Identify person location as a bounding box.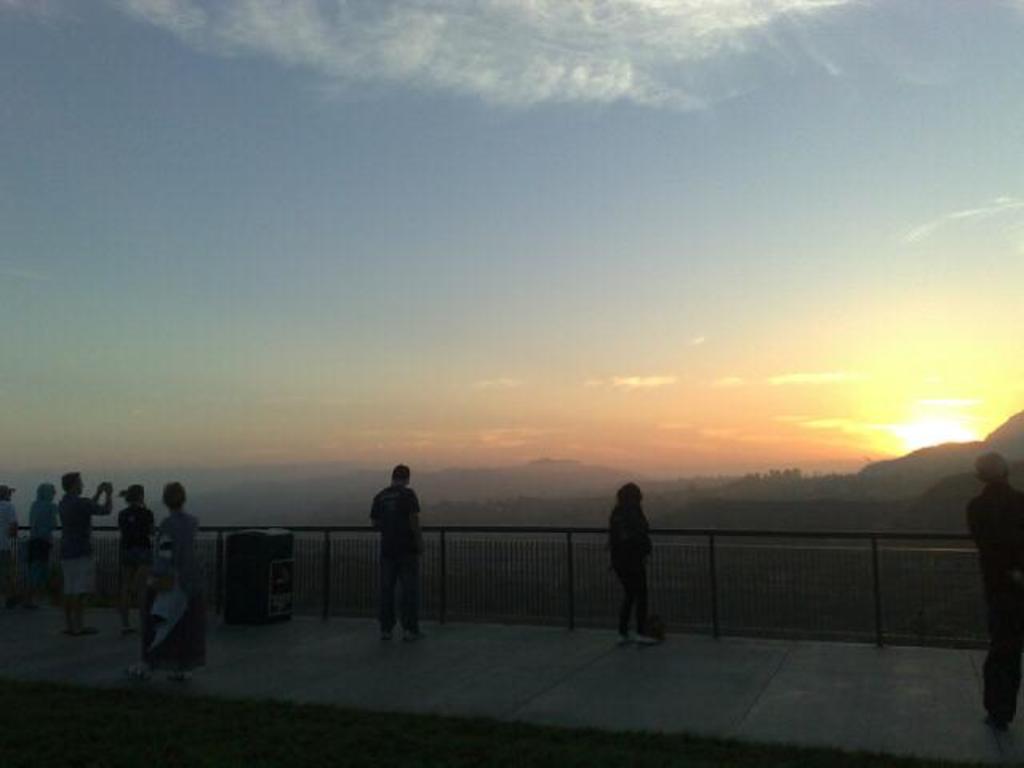
[624,480,666,635].
